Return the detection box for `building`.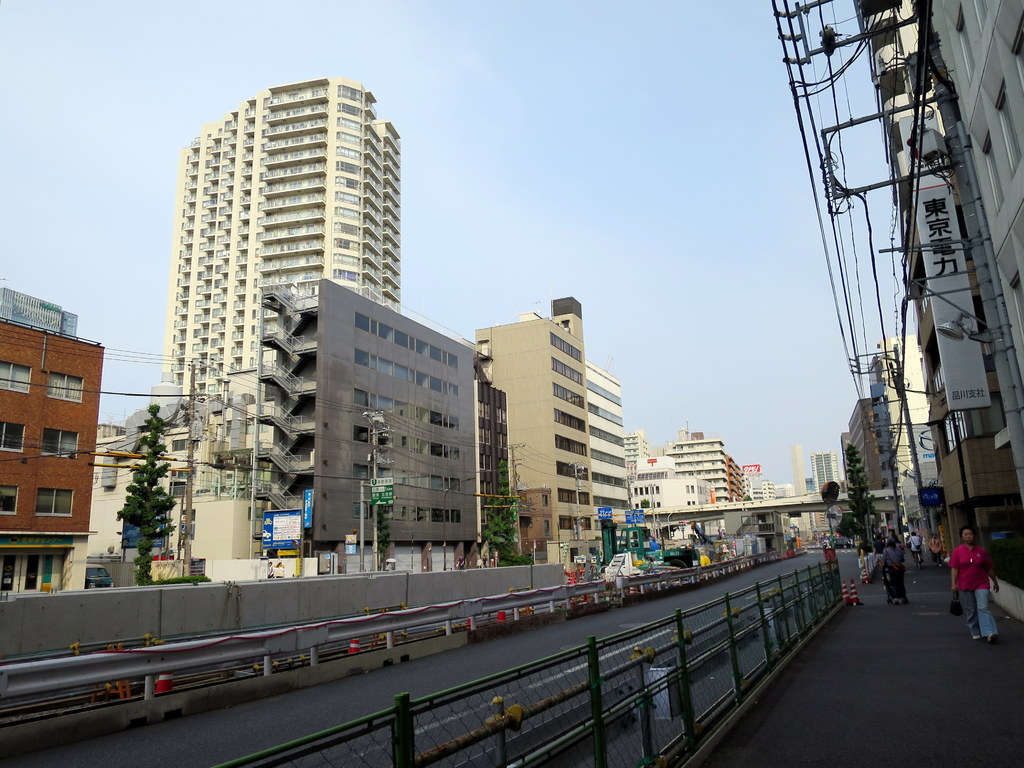
bbox(627, 437, 715, 540).
